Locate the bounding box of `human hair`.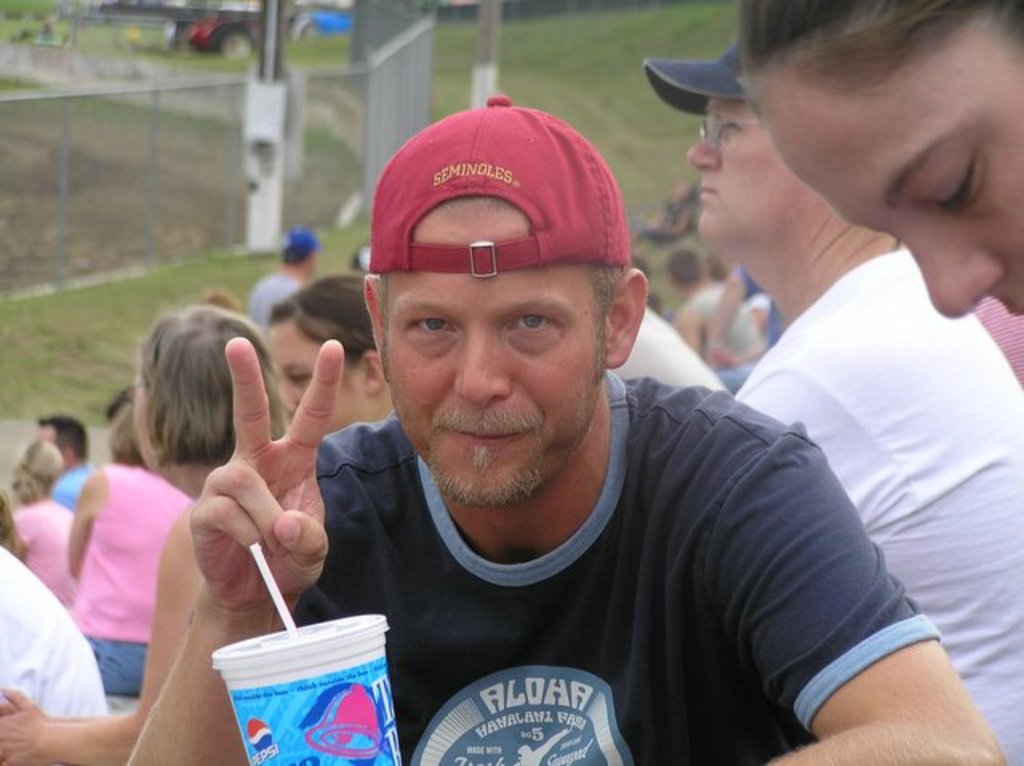
Bounding box: (x1=264, y1=272, x2=384, y2=385).
